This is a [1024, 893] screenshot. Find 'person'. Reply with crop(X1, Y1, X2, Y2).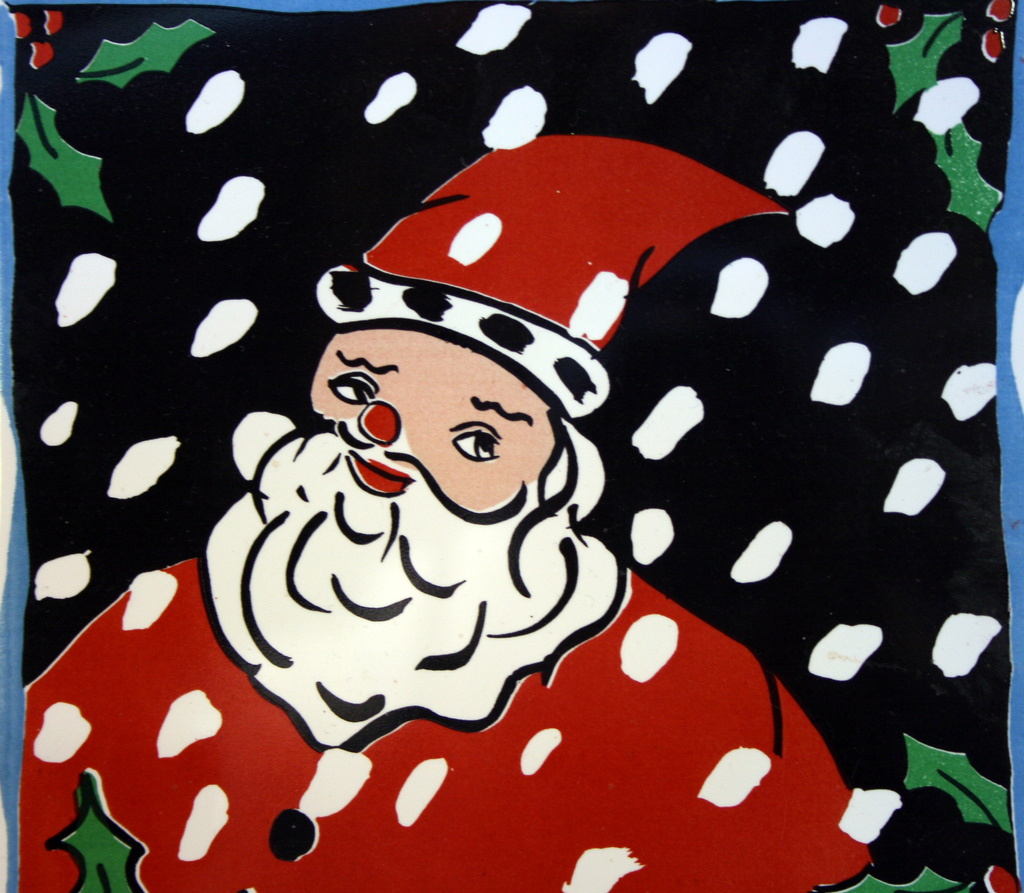
crop(20, 133, 877, 892).
